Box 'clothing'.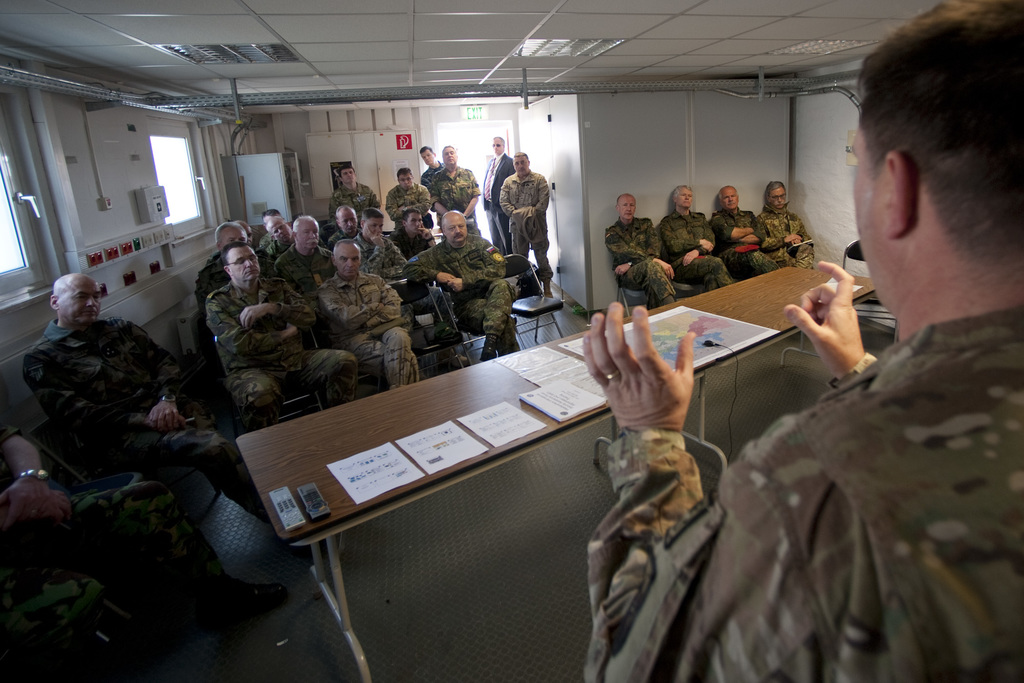
355,226,410,276.
